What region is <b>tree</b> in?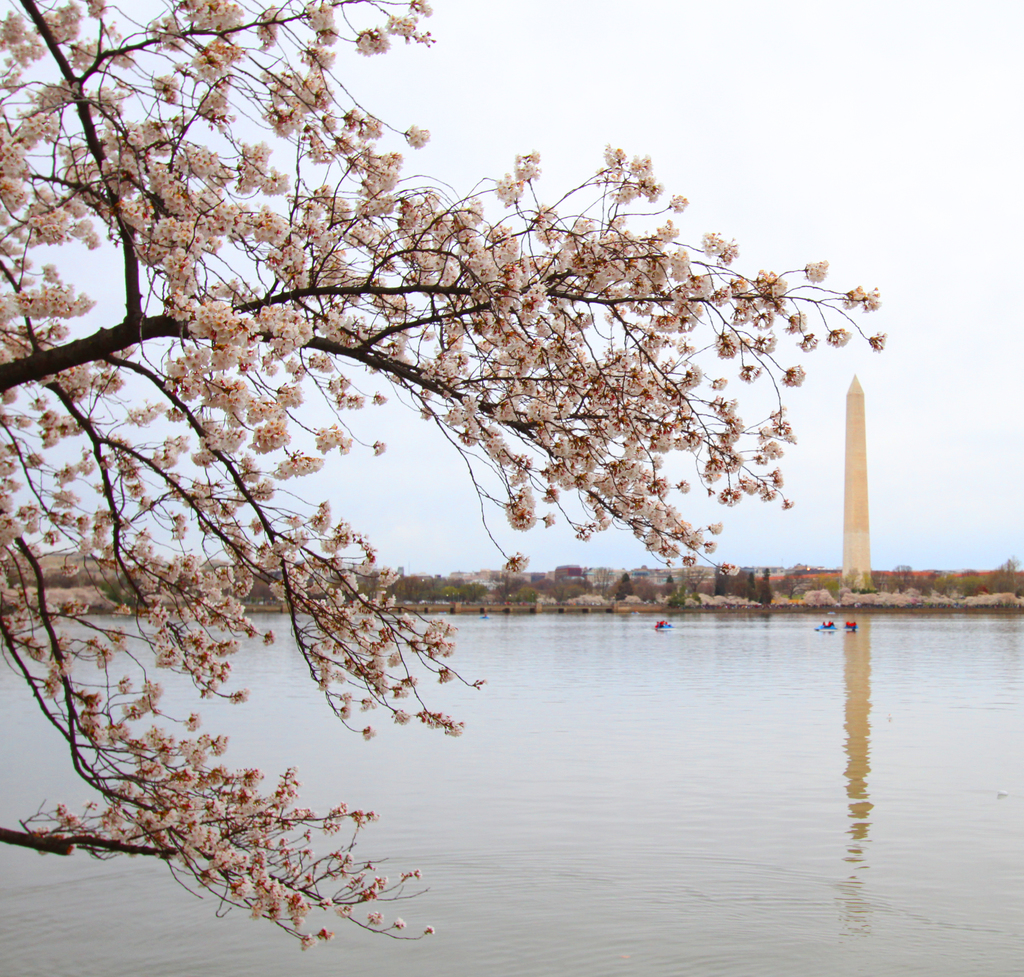
488,567,532,607.
